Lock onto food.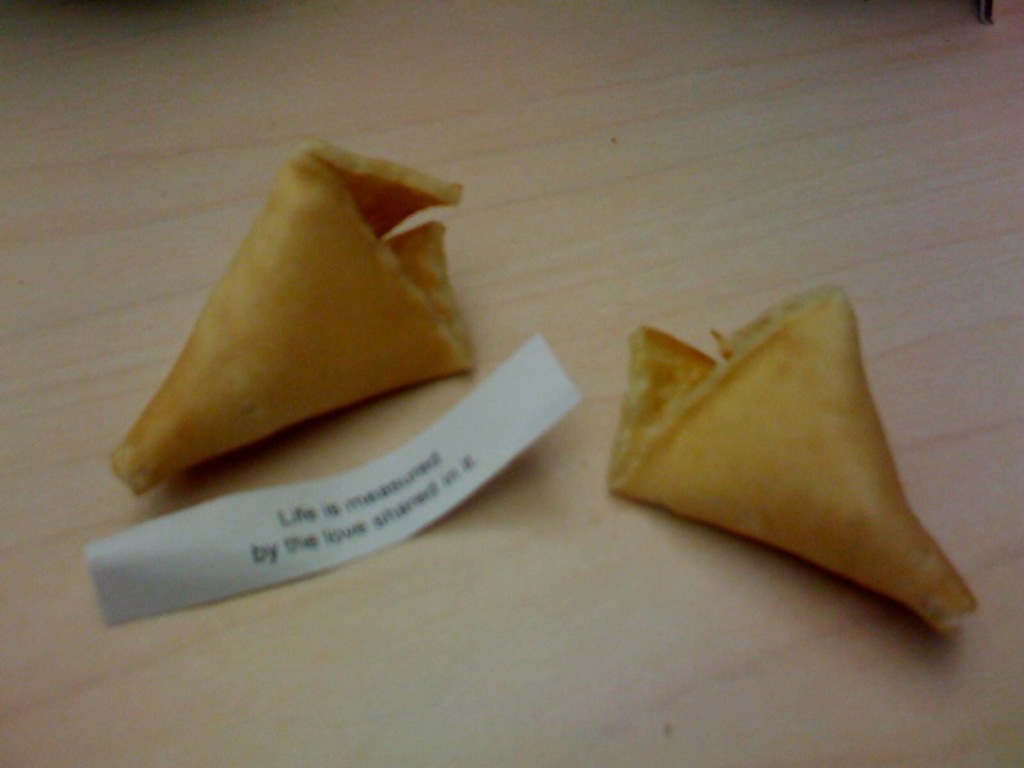
Locked: (97,150,500,451).
